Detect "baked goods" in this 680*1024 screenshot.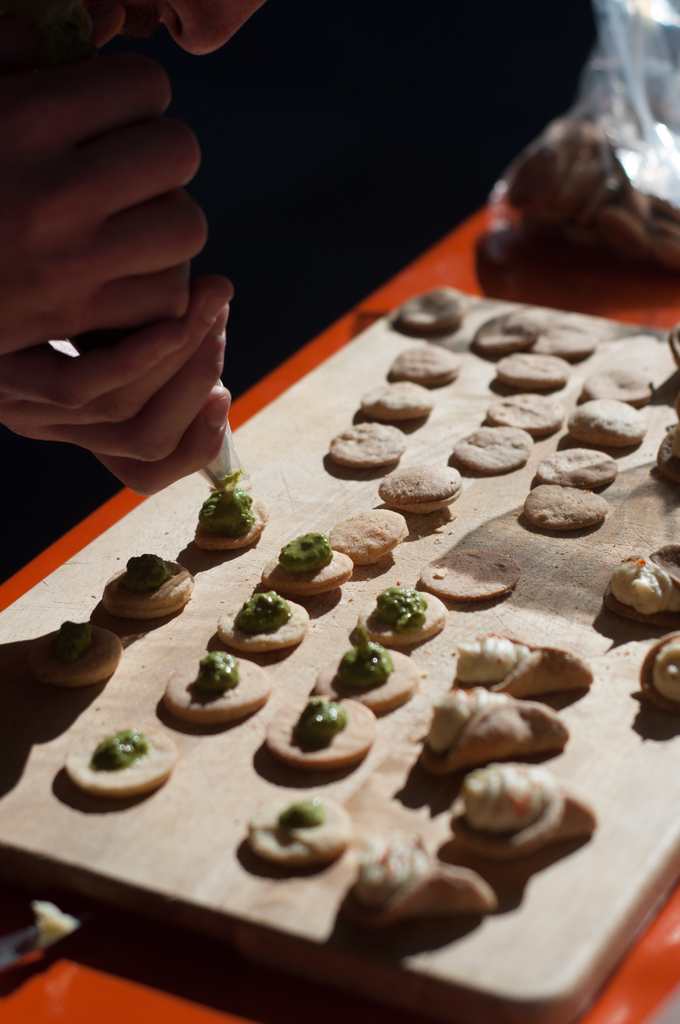
Detection: 248:793:353:870.
